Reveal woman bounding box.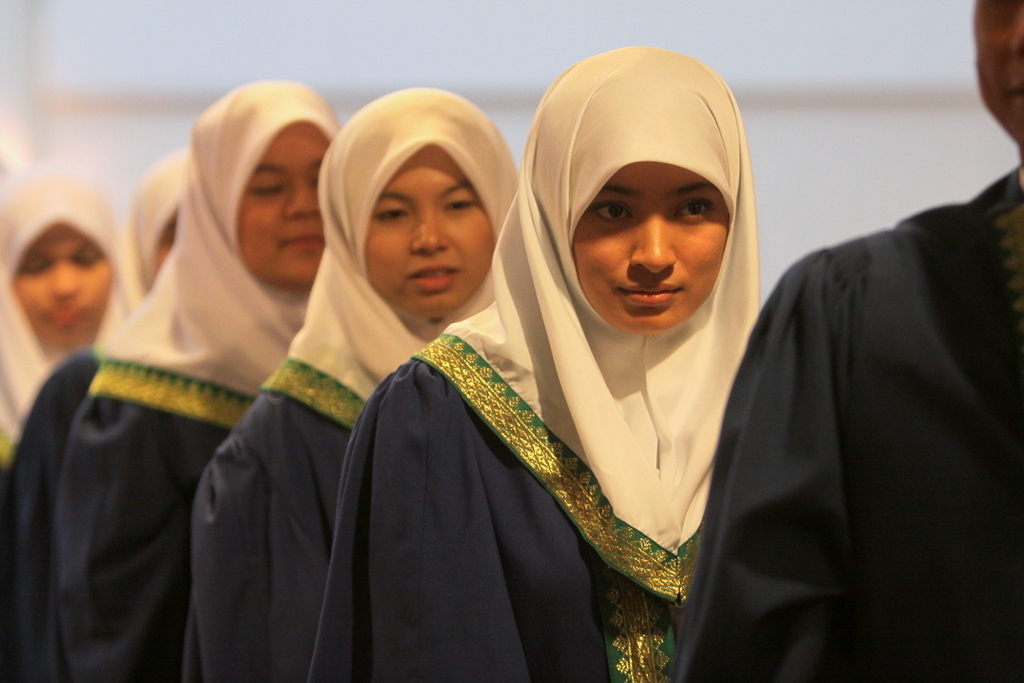
Revealed: crop(46, 79, 342, 682).
